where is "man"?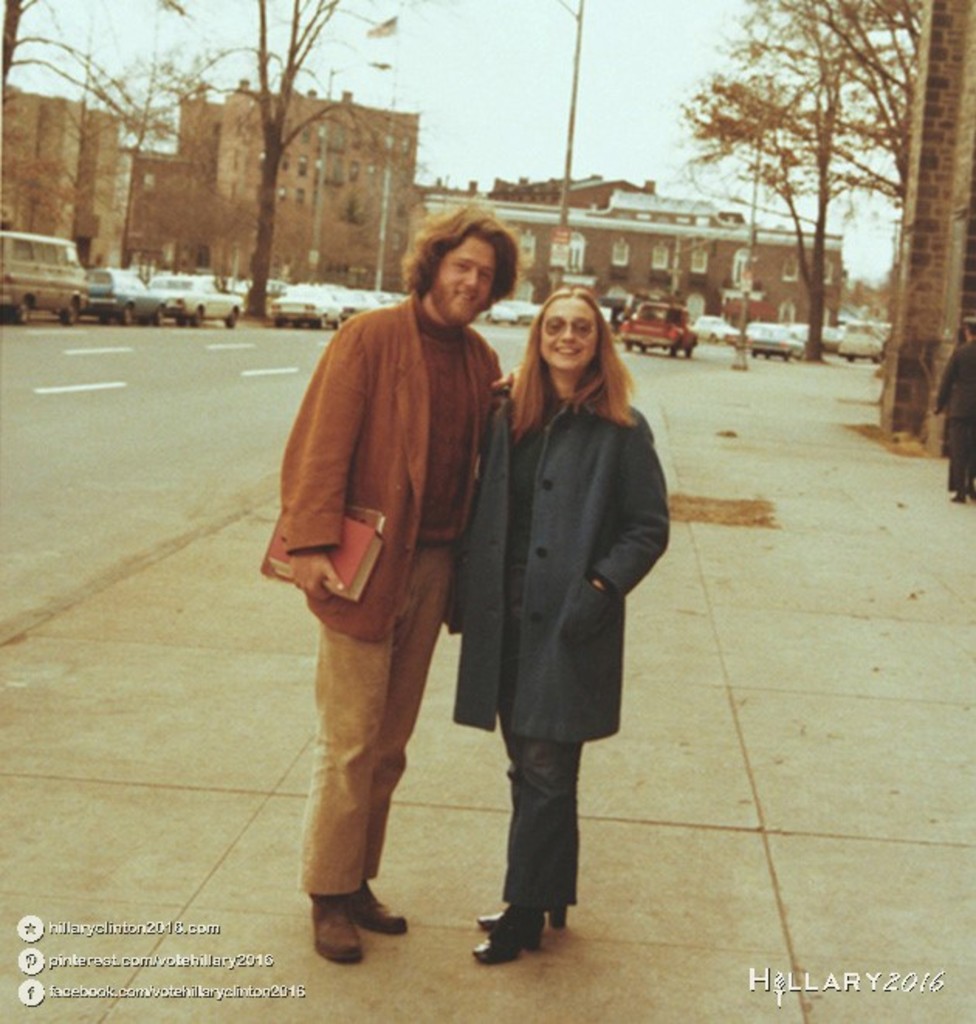
l=933, t=324, r=974, b=500.
